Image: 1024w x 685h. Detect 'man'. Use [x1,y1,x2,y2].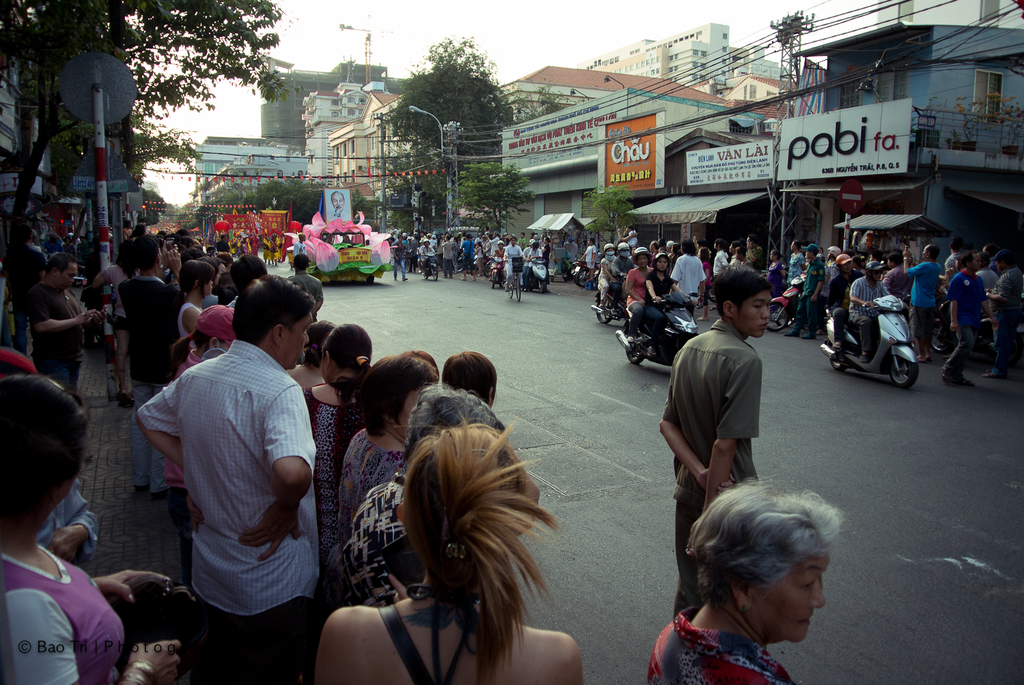
[293,233,309,256].
